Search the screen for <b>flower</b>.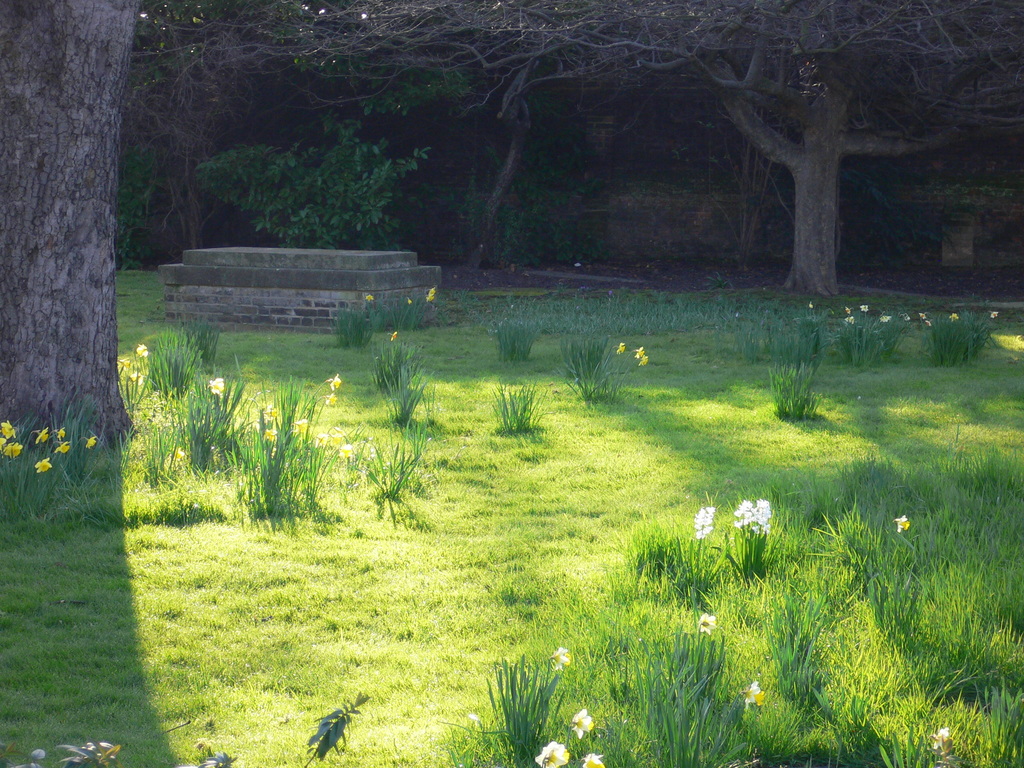
Found at left=619, top=343, right=627, bottom=355.
